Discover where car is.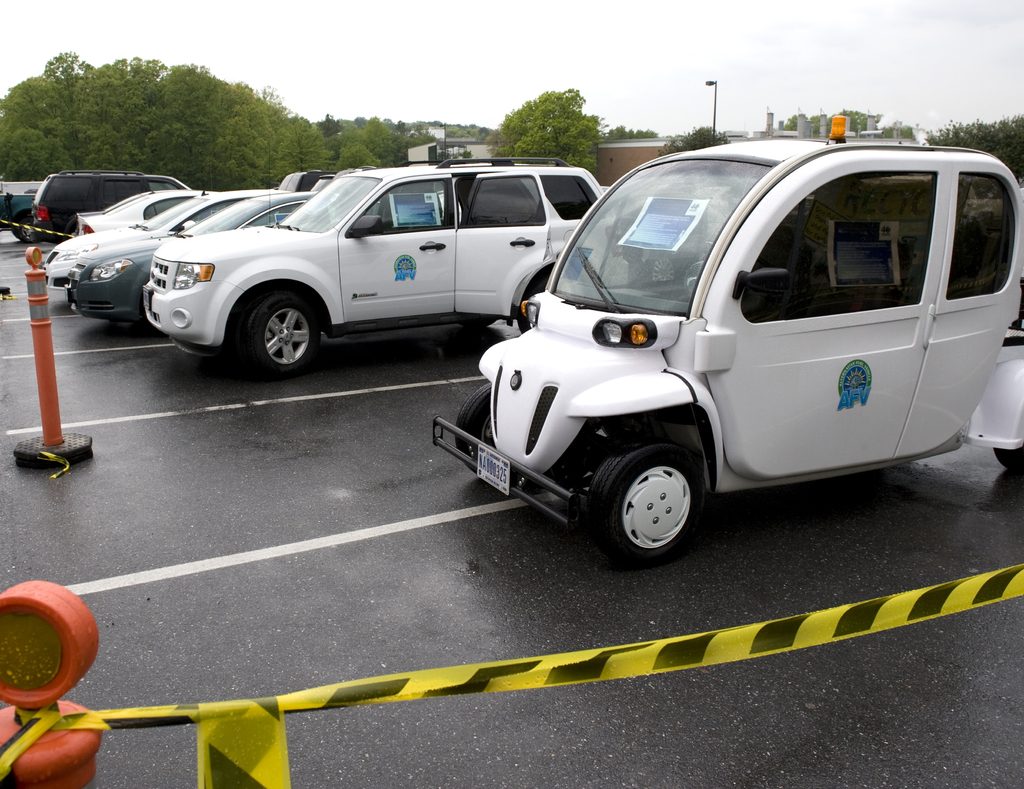
Discovered at Rect(146, 152, 610, 382).
